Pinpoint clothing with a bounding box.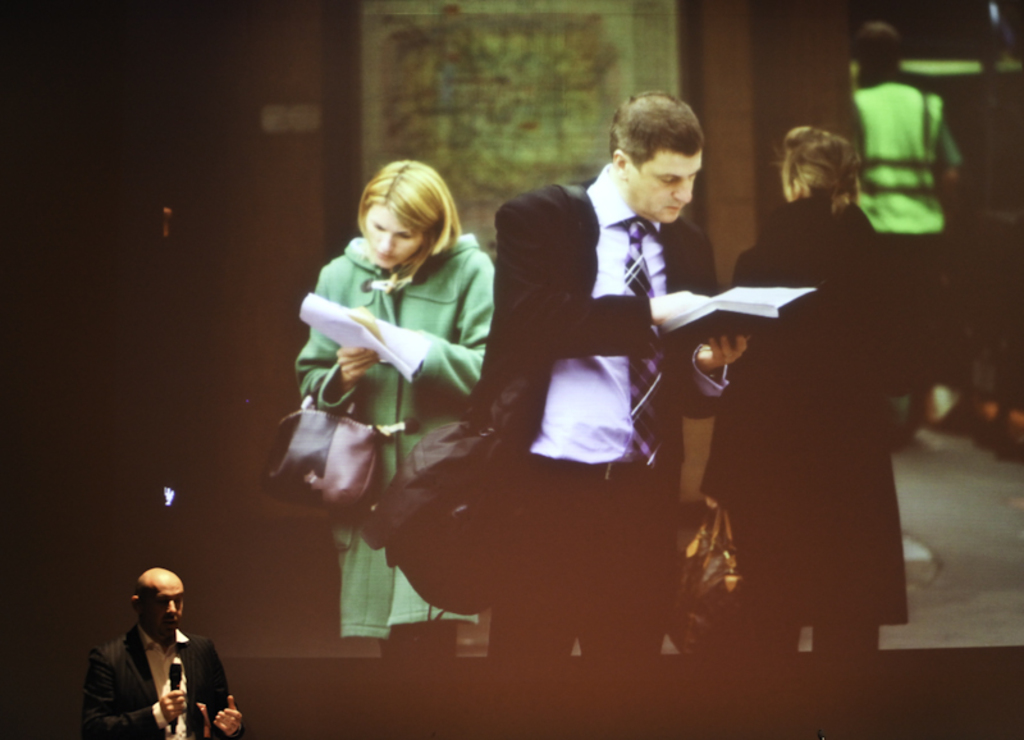
box(435, 143, 736, 627).
